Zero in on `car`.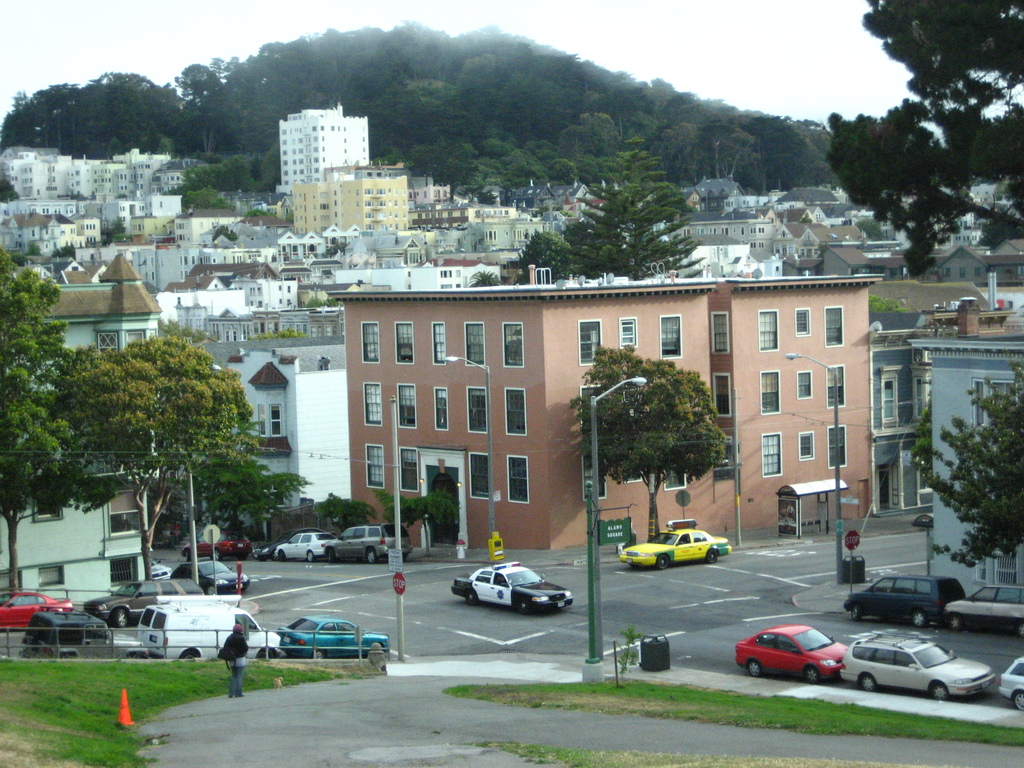
Zeroed in: <box>833,629,996,714</box>.
